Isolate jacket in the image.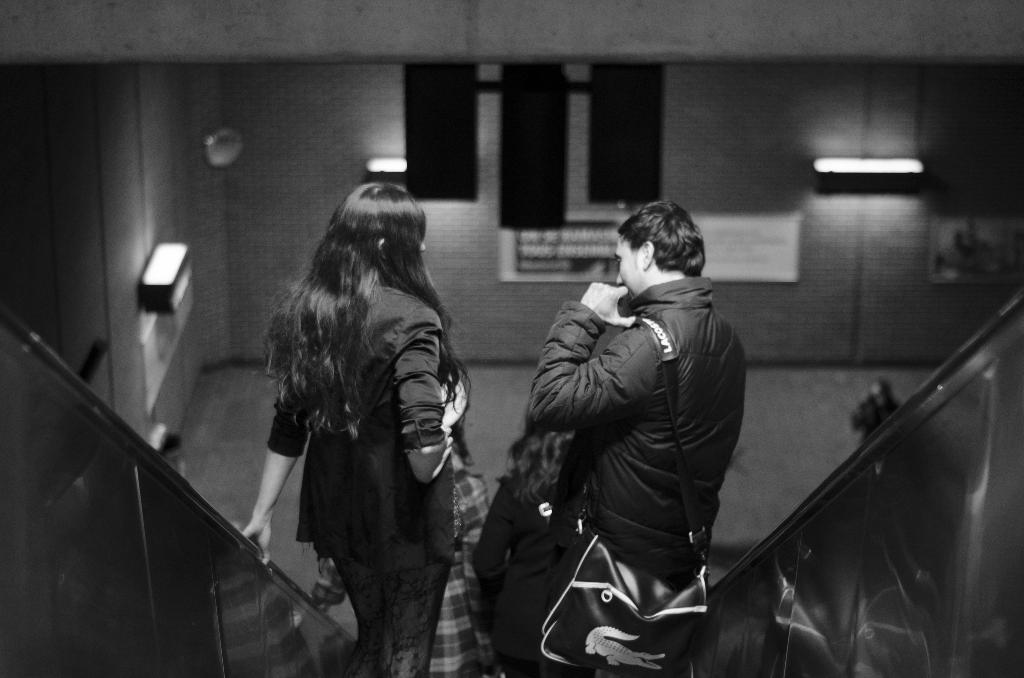
Isolated region: locate(504, 235, 762, 607).
